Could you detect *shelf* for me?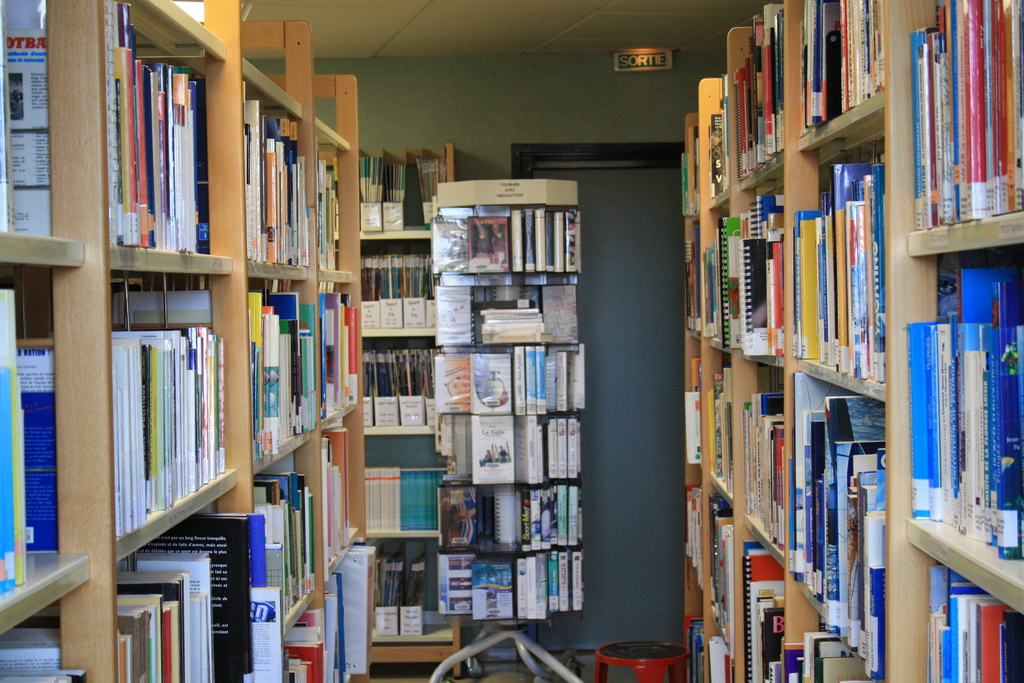
Detection result: 55:577:127:682.
